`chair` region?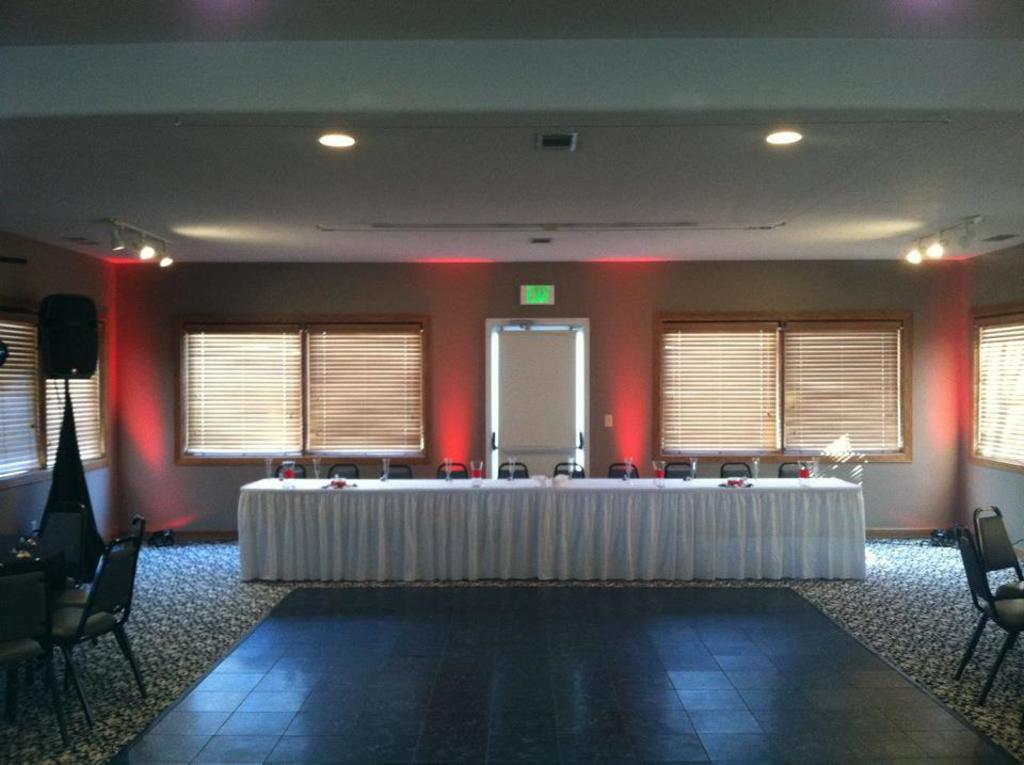
select_region(436, 461, 468, 477)
